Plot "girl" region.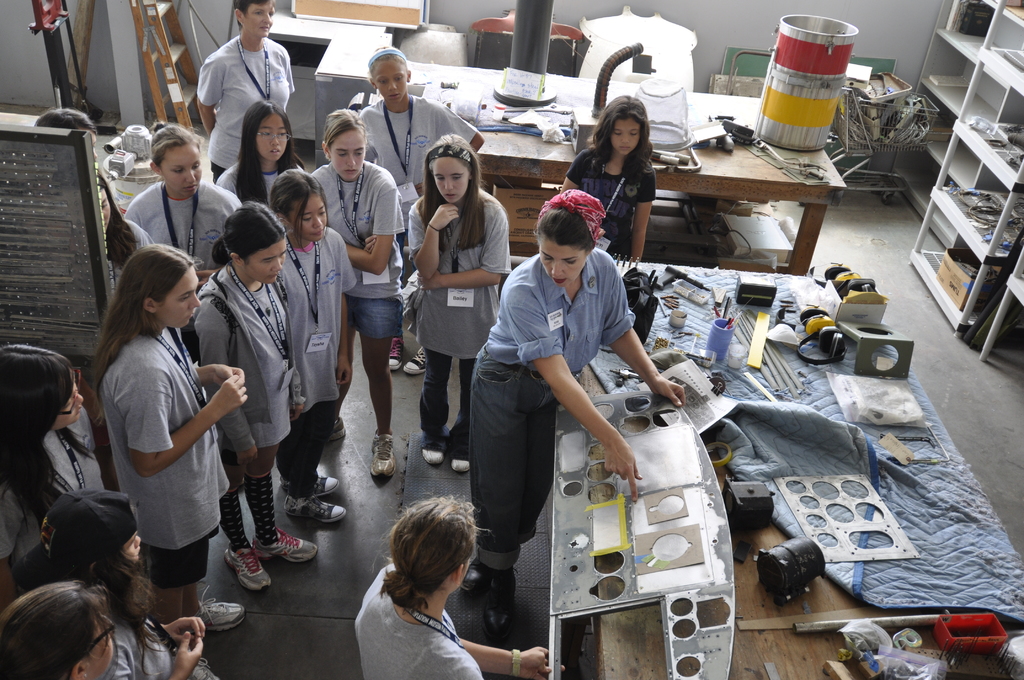
Plotted at rect(346, 494, 555, 679).
